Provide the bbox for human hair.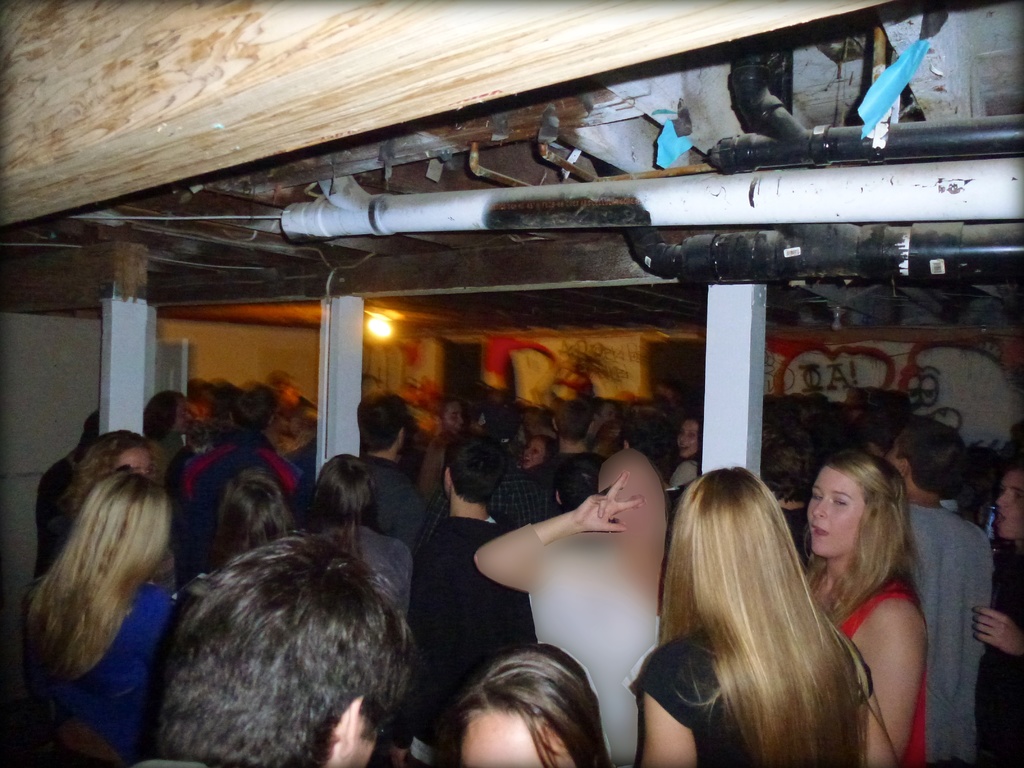
447, 424, 507, 509.
